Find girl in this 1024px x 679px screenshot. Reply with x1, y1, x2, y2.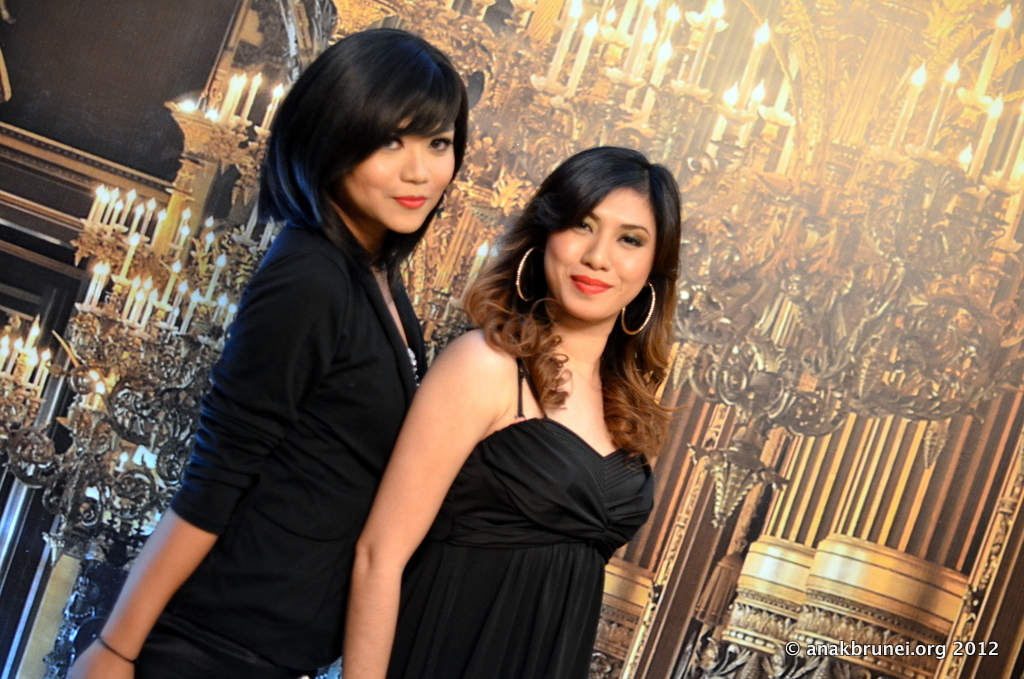
66, 25, 467, 677.
